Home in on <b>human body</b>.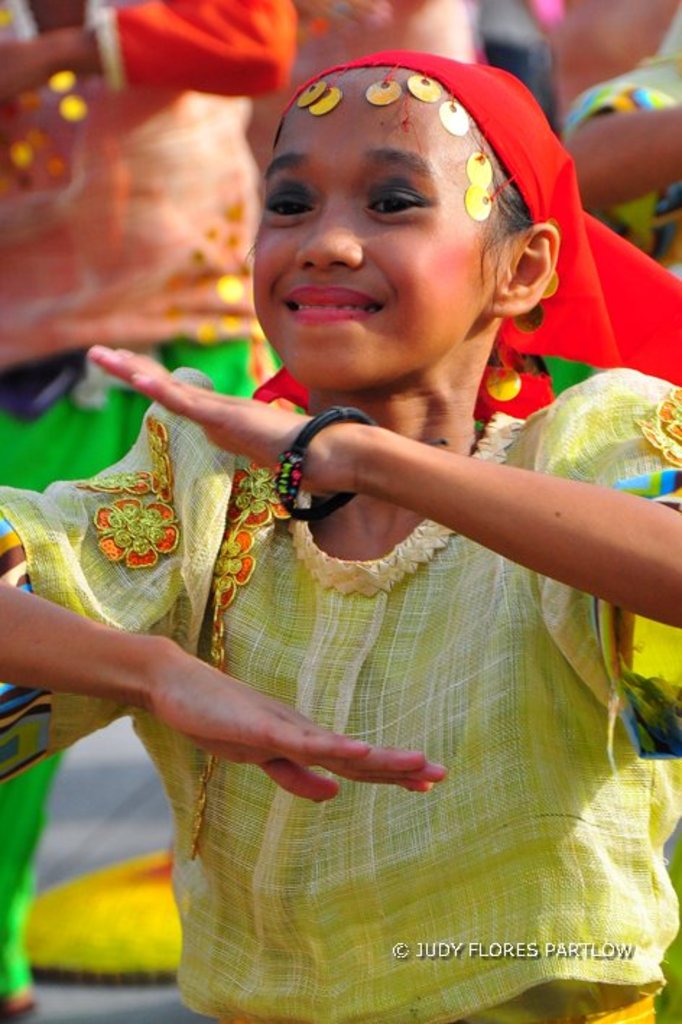
Homed in at 0:0:311:1023.
